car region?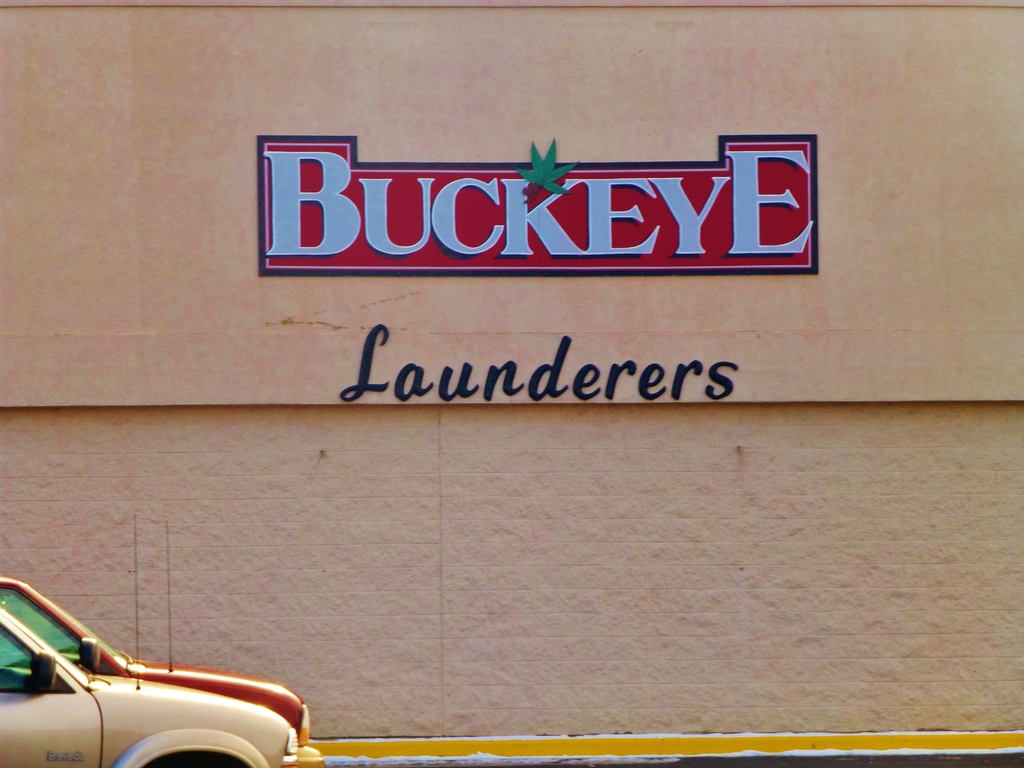
box(4, 575, 314, 752)
